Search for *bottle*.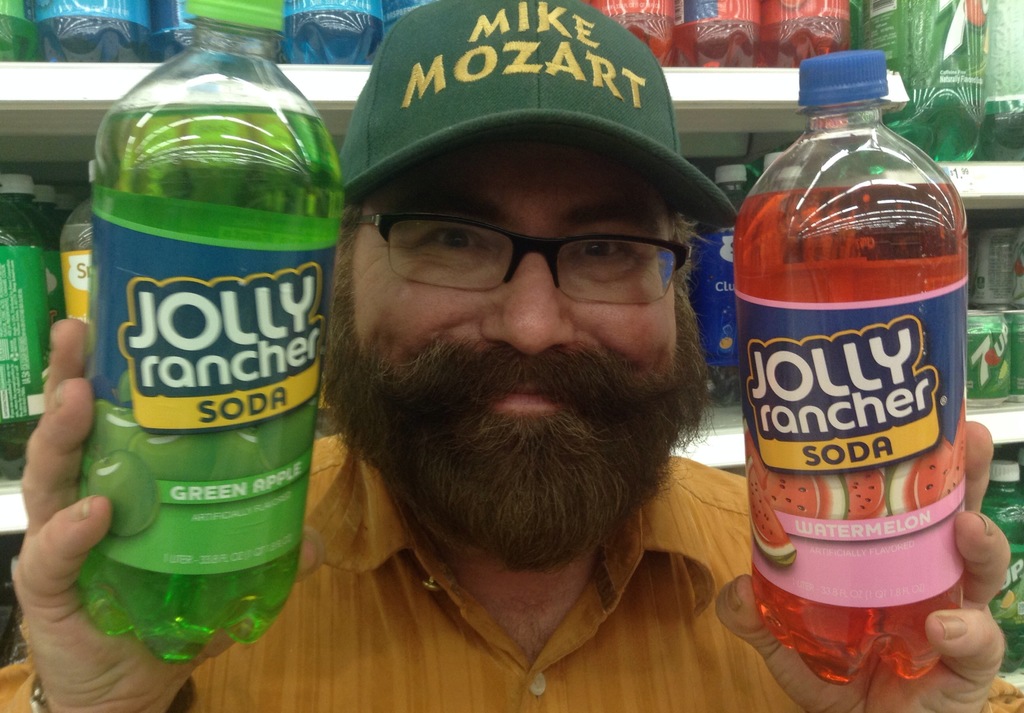
Found at bbox(742, 40, 982, 694).
